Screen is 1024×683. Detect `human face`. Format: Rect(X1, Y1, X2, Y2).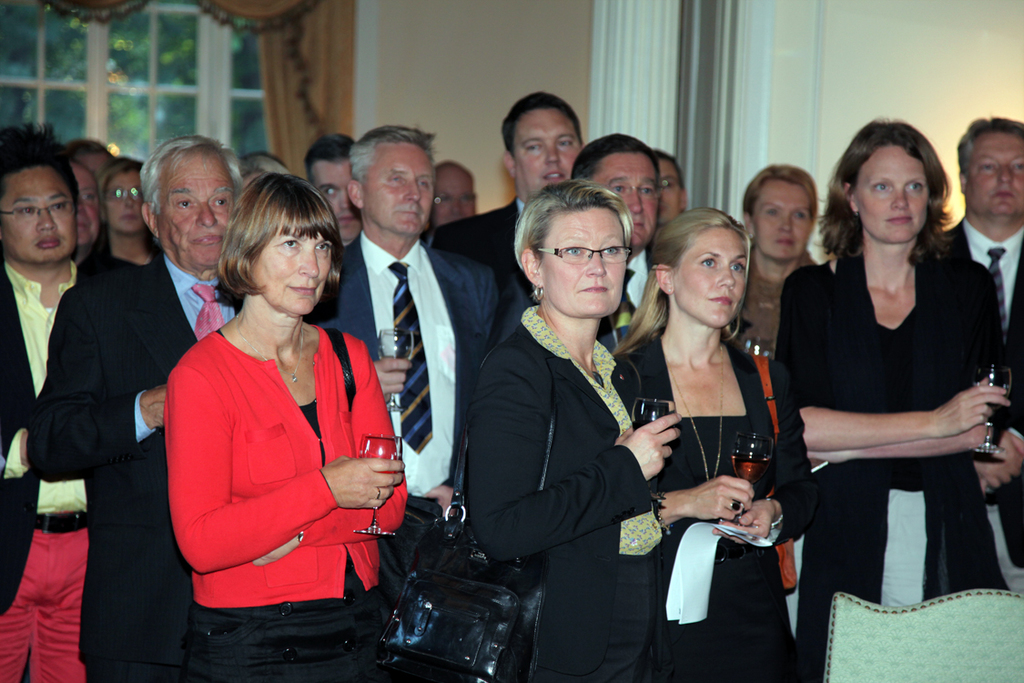
Rect(436, 167, 476, 225).
